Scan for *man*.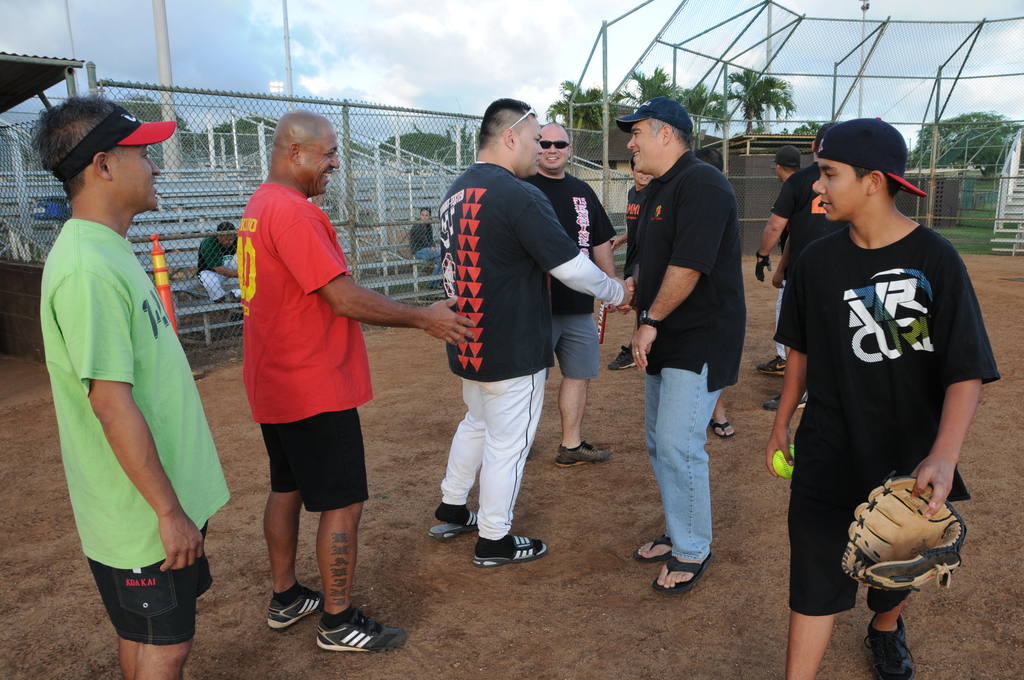
Scan result: region(433, 96, 630, 562).
